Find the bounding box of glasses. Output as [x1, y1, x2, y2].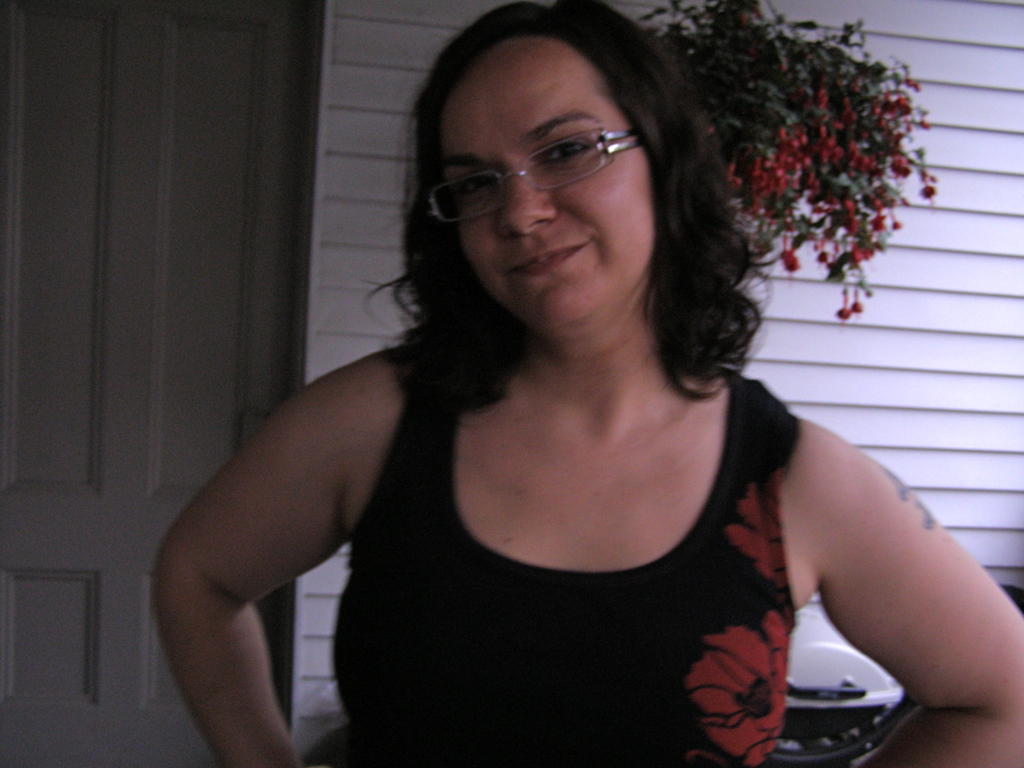
[419, 108, 662, 205].
